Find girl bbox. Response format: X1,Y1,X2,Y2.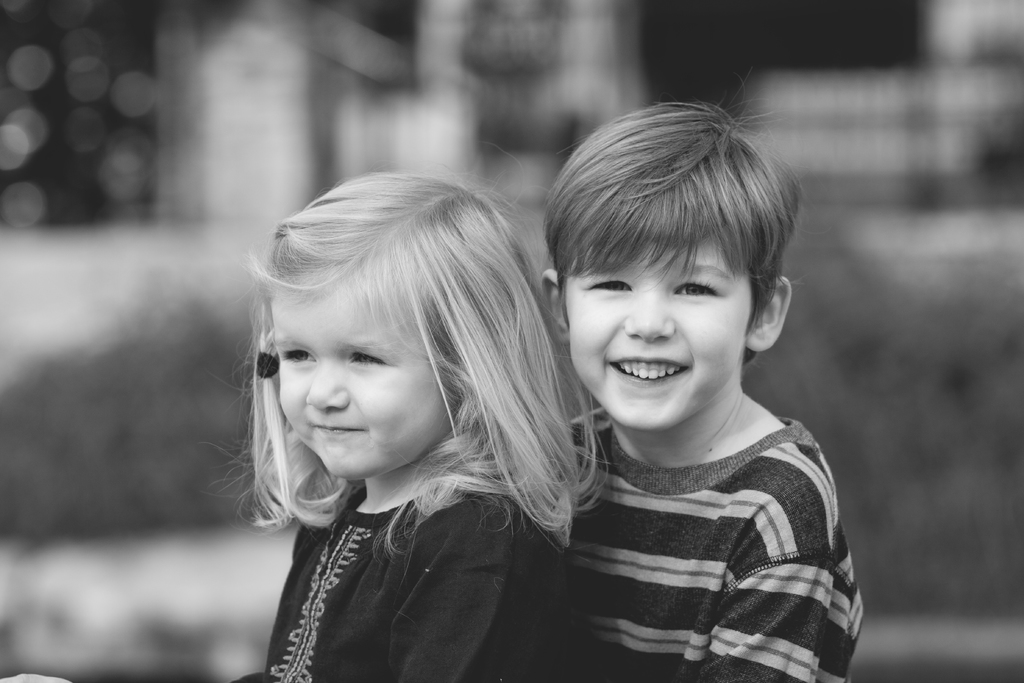
234,172,609,682.
